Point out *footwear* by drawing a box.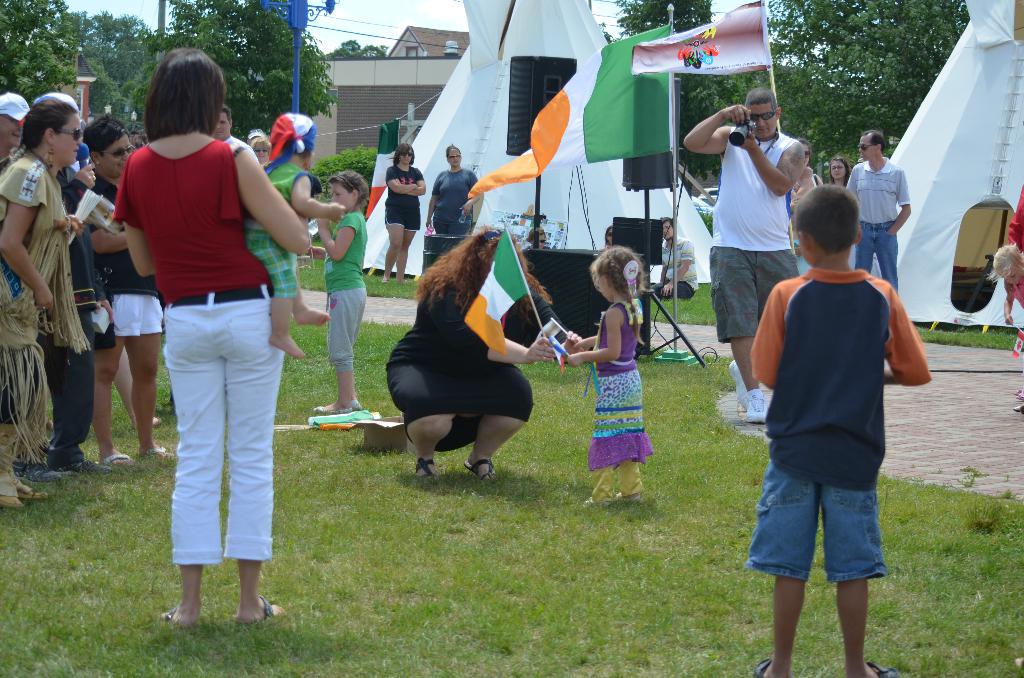
[left=630, top=493, right=642, bottom=504].
